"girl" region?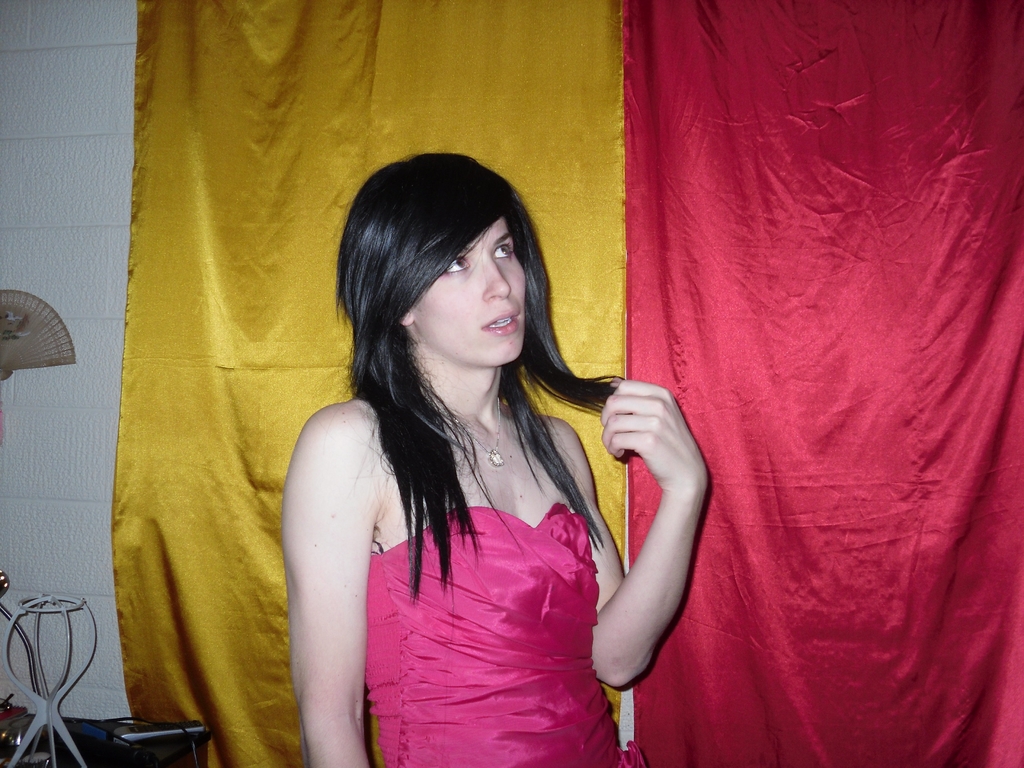
detection(282, 156, 709, 767)
